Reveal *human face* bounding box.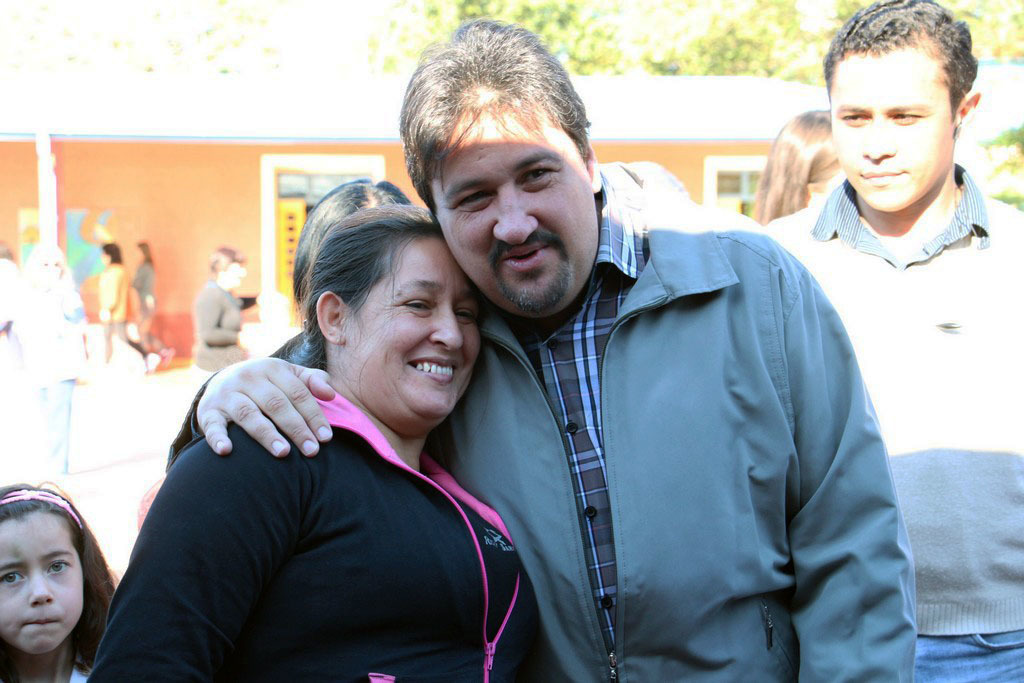
Revealed: <region>0, 513, 88, 658</region>.
